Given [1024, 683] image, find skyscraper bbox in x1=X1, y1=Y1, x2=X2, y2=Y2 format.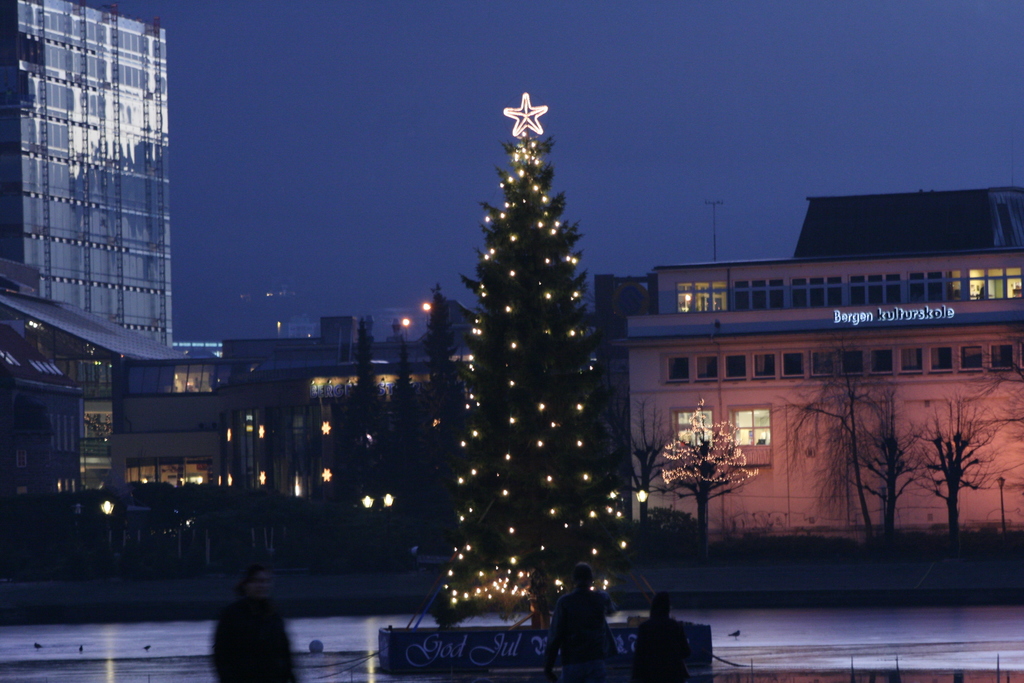
x1=12, y1=0, x2=184, y2=276.
